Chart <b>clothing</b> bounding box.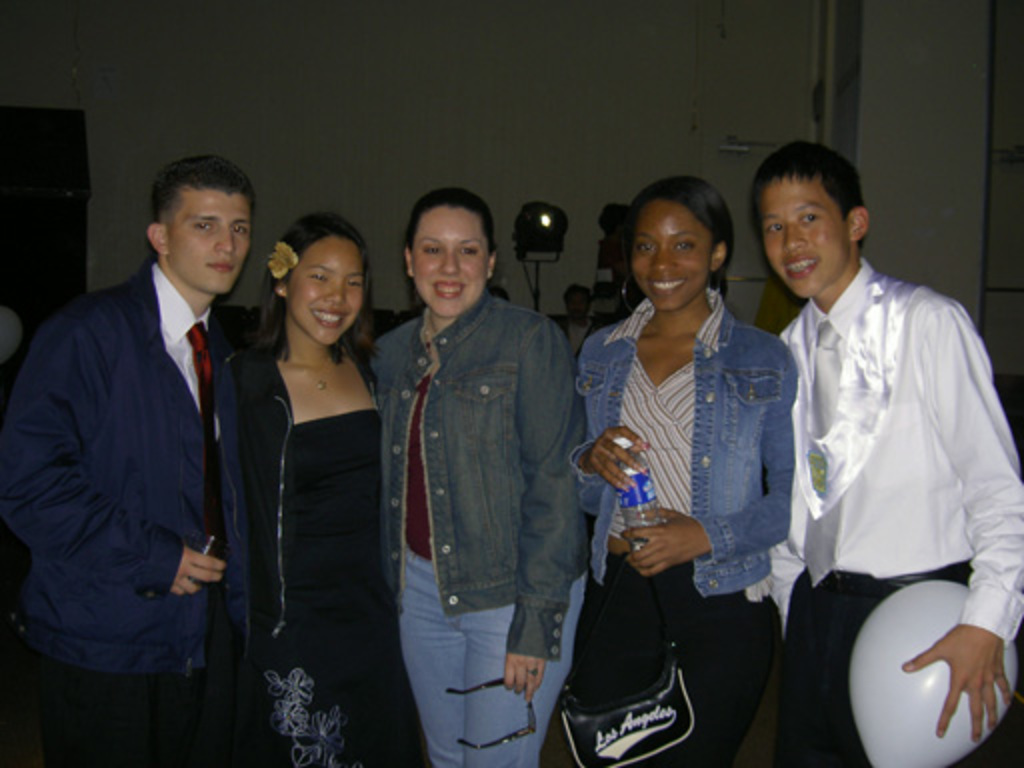
Charted: locate(356, 280, 592, 766).
